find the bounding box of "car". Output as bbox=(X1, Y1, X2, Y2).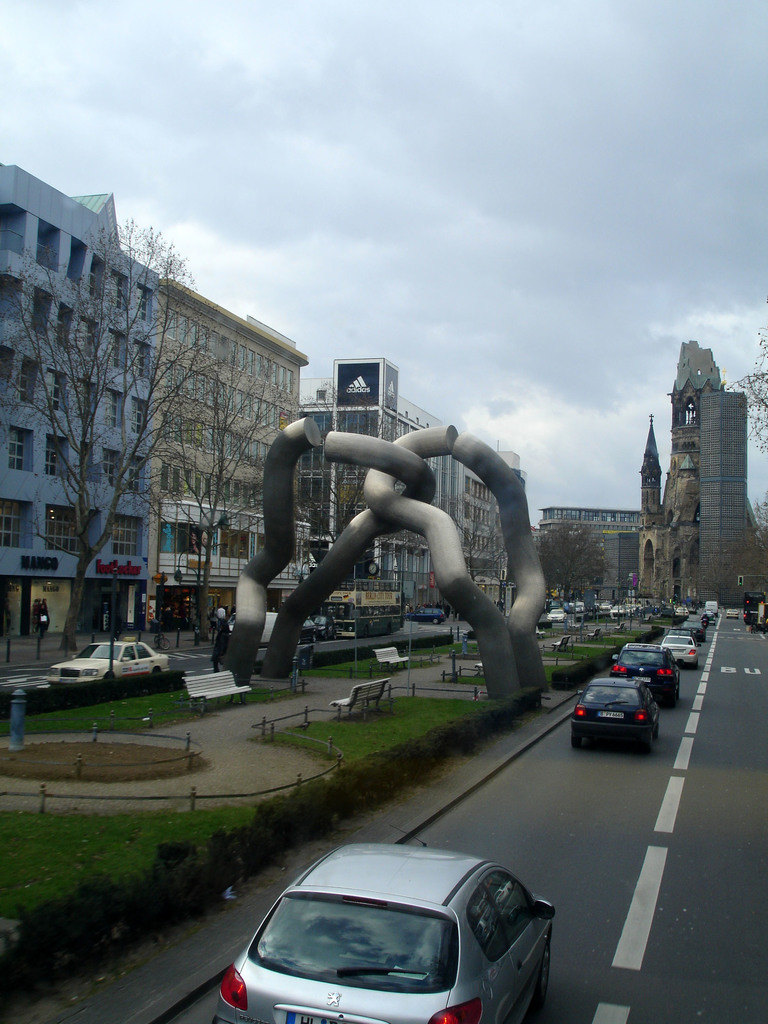
bbox=(317, 615, 340, 639).
